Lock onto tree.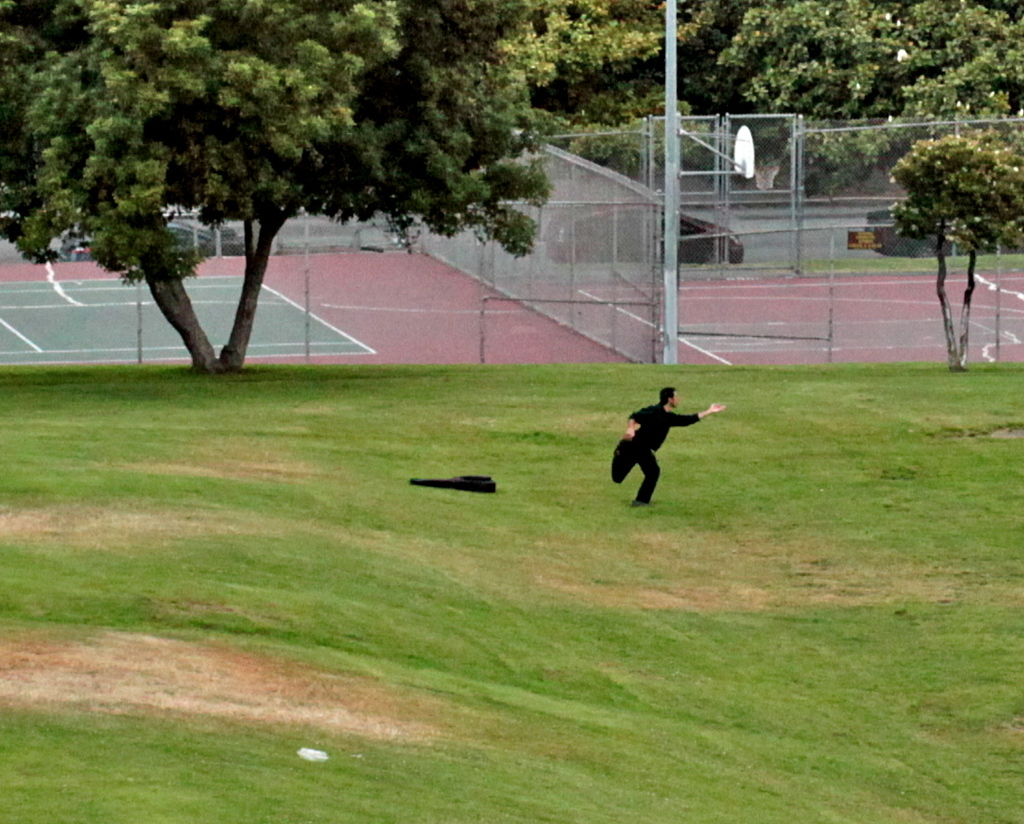
Locked: <bbox>491, 0, 717, 183</bbox>.
